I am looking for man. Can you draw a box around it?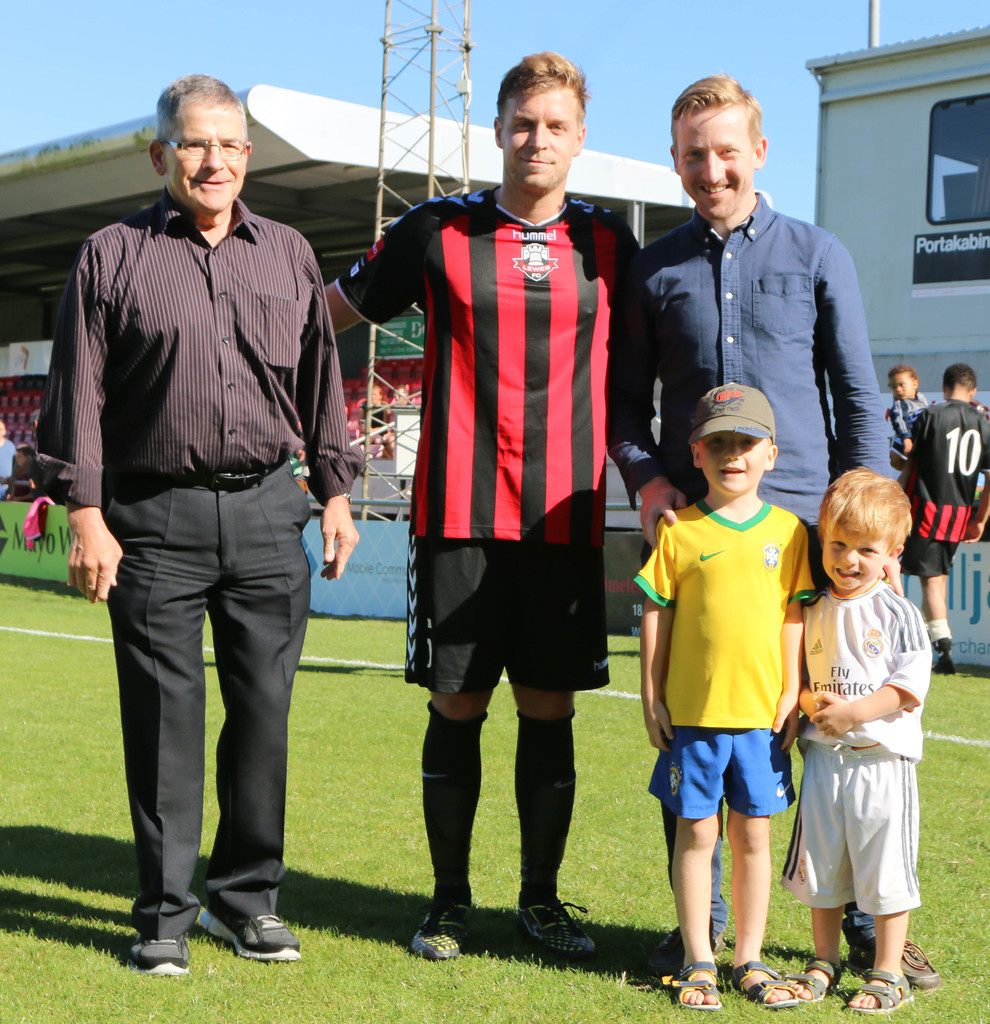
Sure, the bounding box is Rect(321, 49, 645, 961).
